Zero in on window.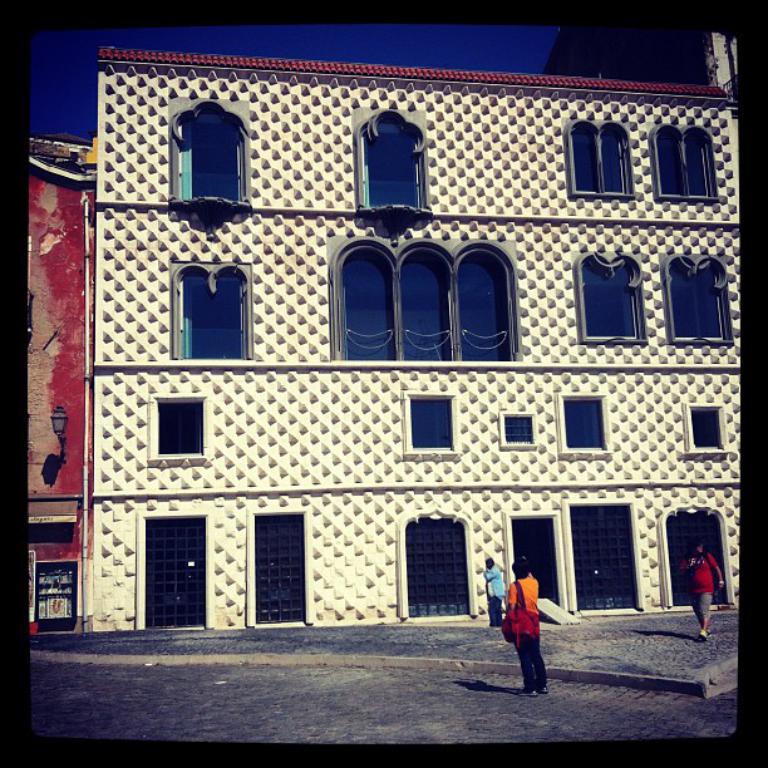
Zeroed in: 665 245 728 343.
